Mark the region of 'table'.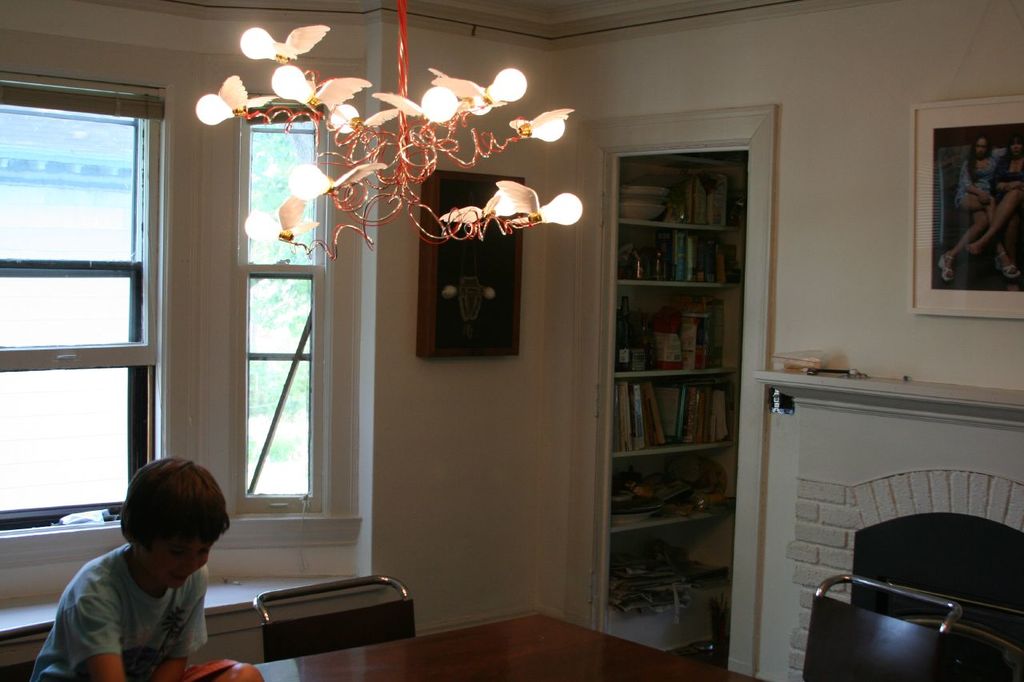
Region: bbox=[173, 601, 763, 681].
